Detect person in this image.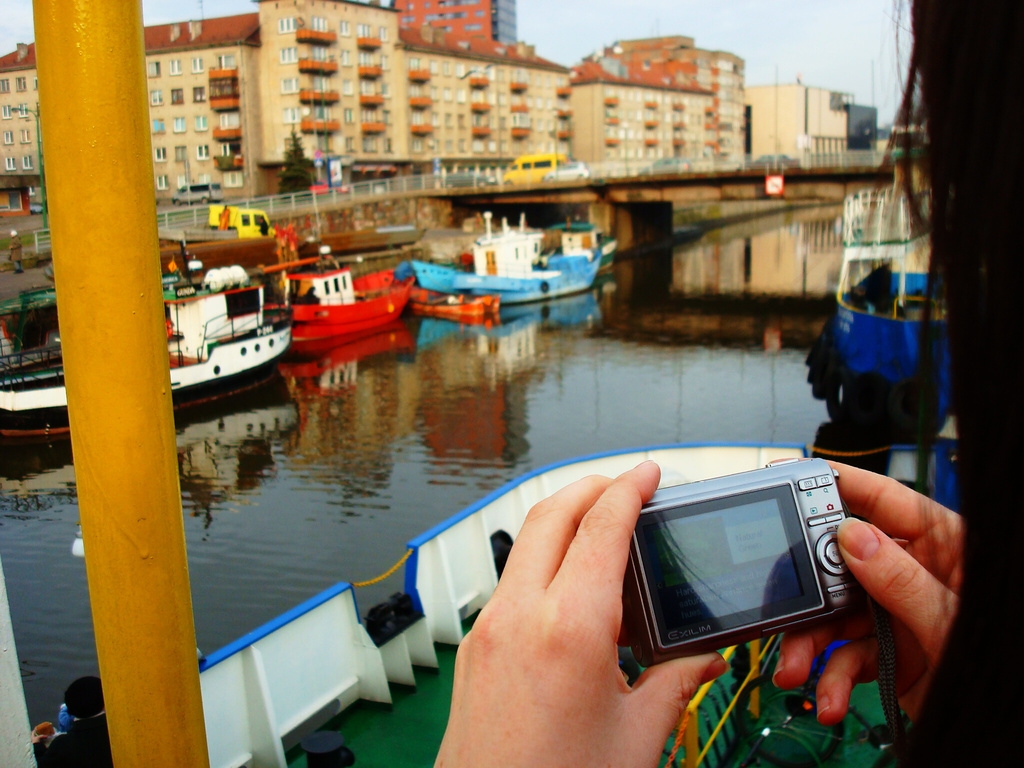
Detection: [32, 672, 113, 767].
